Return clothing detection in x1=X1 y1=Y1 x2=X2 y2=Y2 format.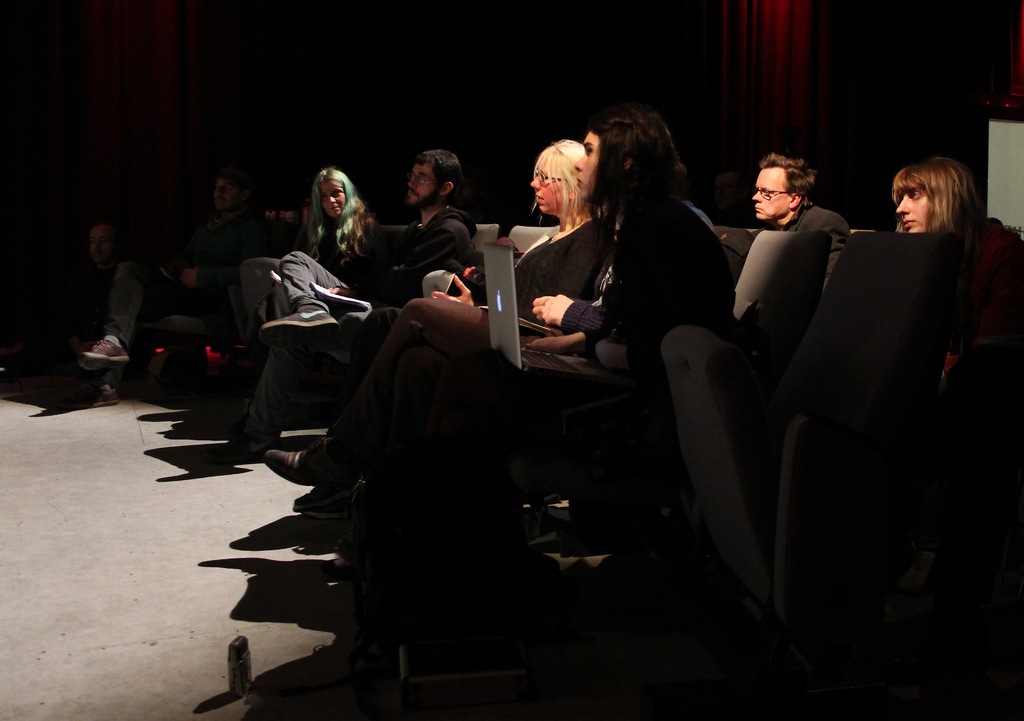
x1=326 y1=218 x2=605 y2=470.
